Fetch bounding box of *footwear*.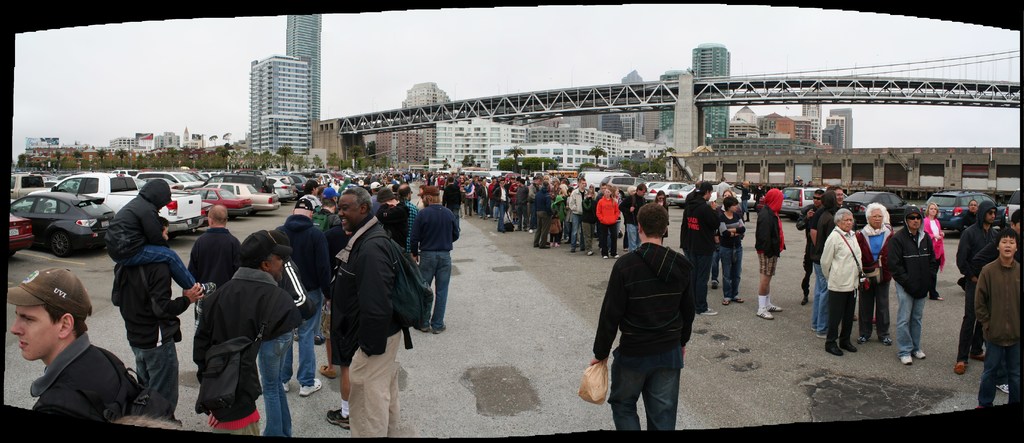
Bbox: <bbox>432, 321, 448, 334</bbox>.
